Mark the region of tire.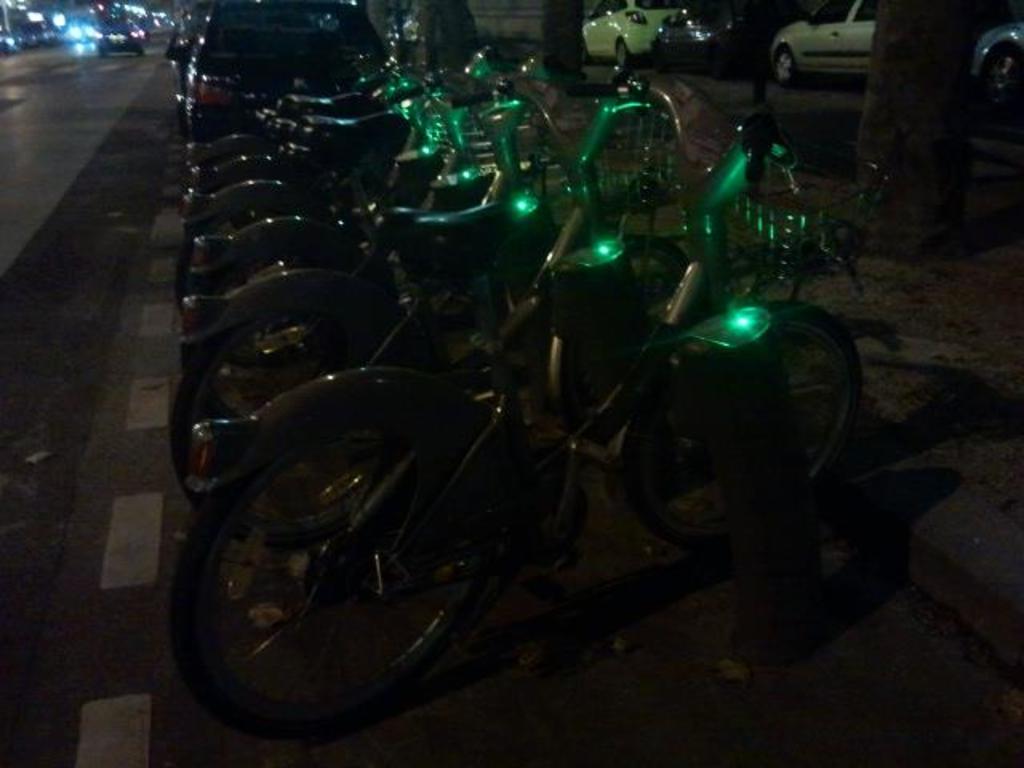
Region: l=773, t=46, r=798, b=90.
